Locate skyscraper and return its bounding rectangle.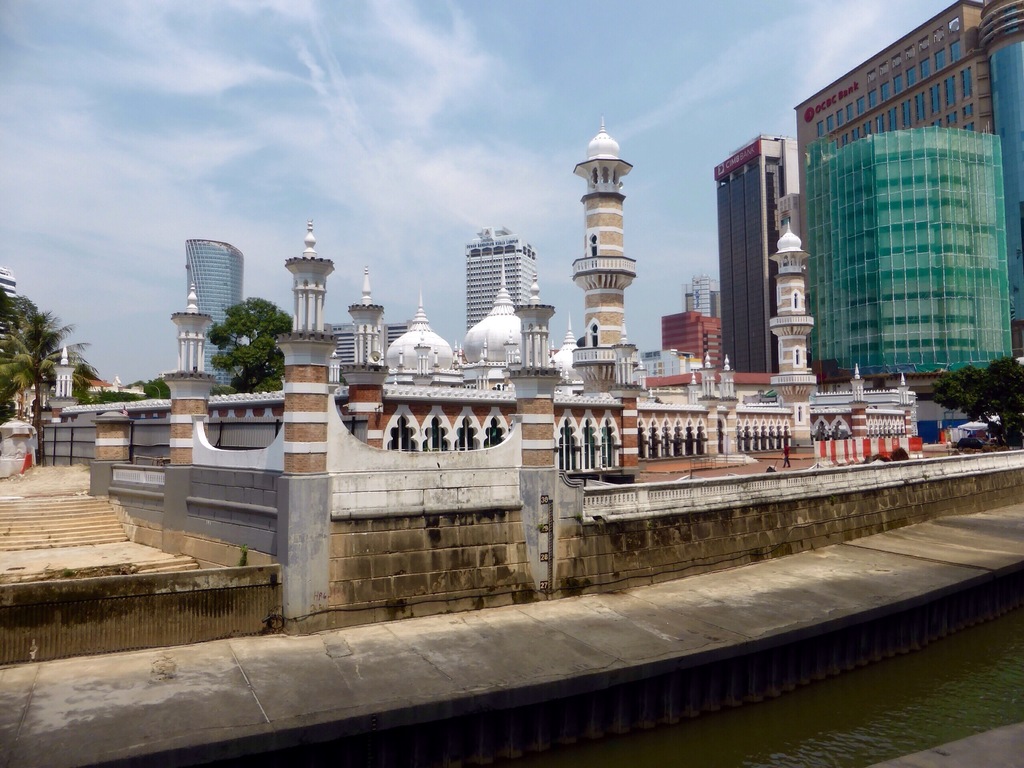
[572, 106, 639, 383].
